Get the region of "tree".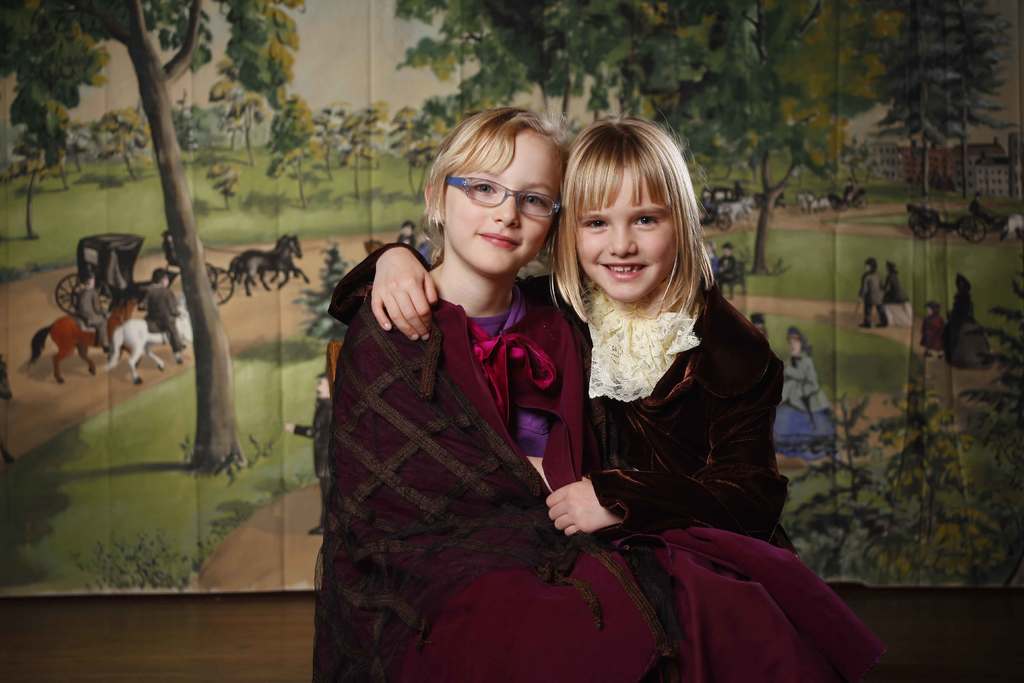
BBox(262, 101, 324, 186).
